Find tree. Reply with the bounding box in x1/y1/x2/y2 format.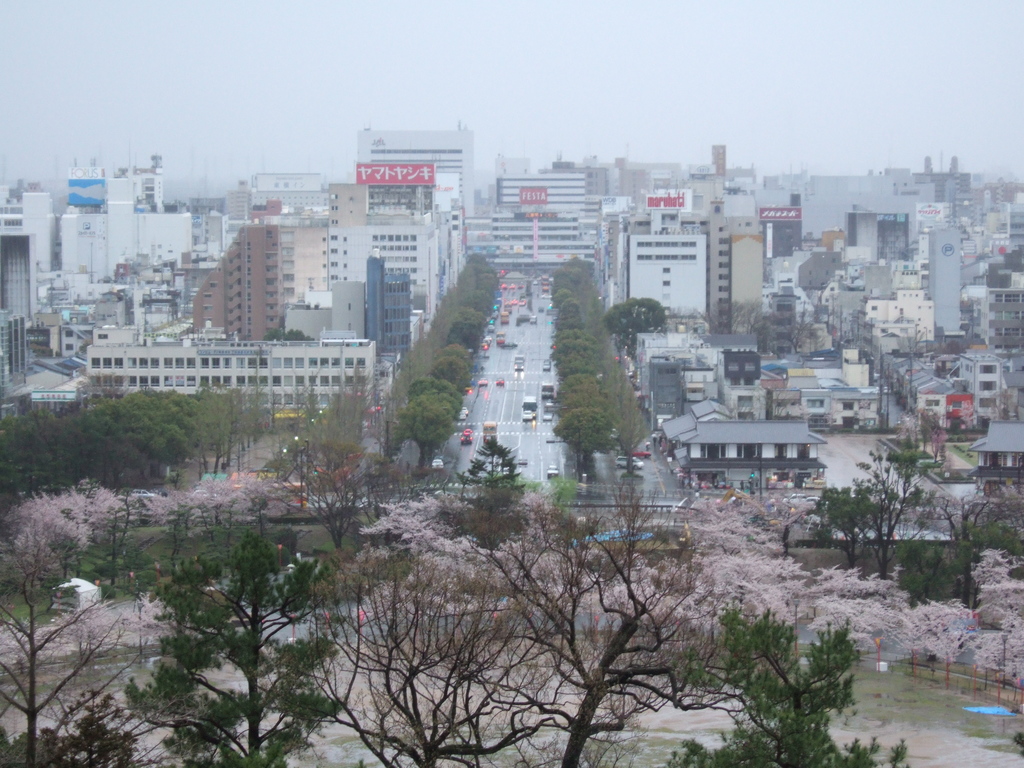
546/324/593/377.
